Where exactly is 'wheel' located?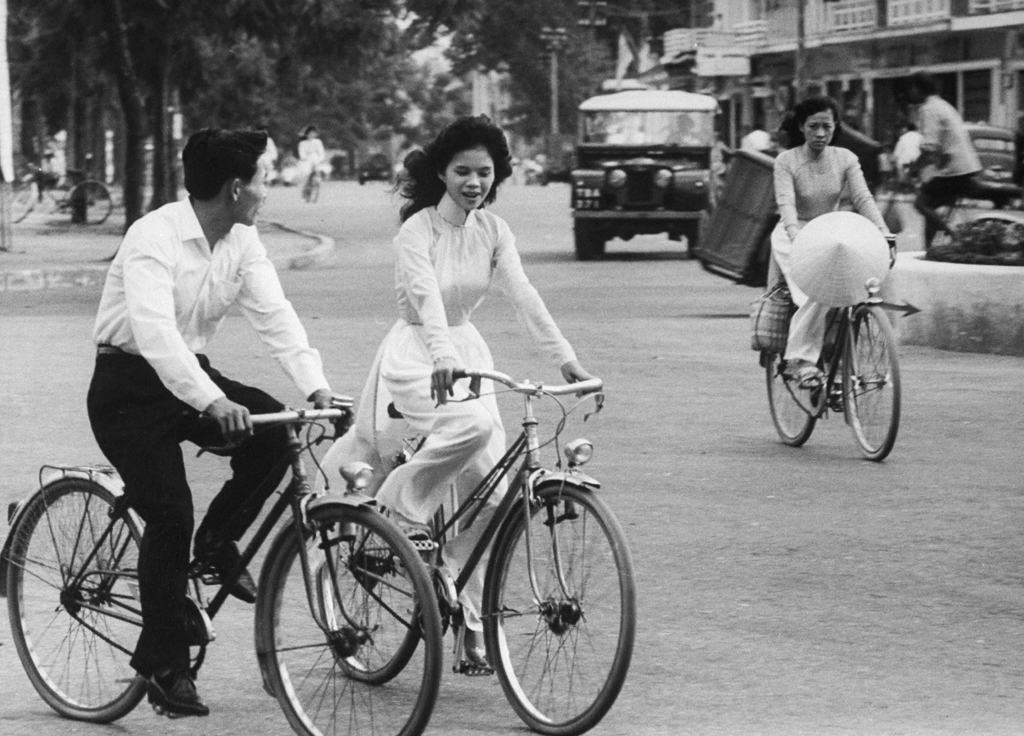
Its bounding box is [x1=316, y1=454, x2=440, y2=684].
